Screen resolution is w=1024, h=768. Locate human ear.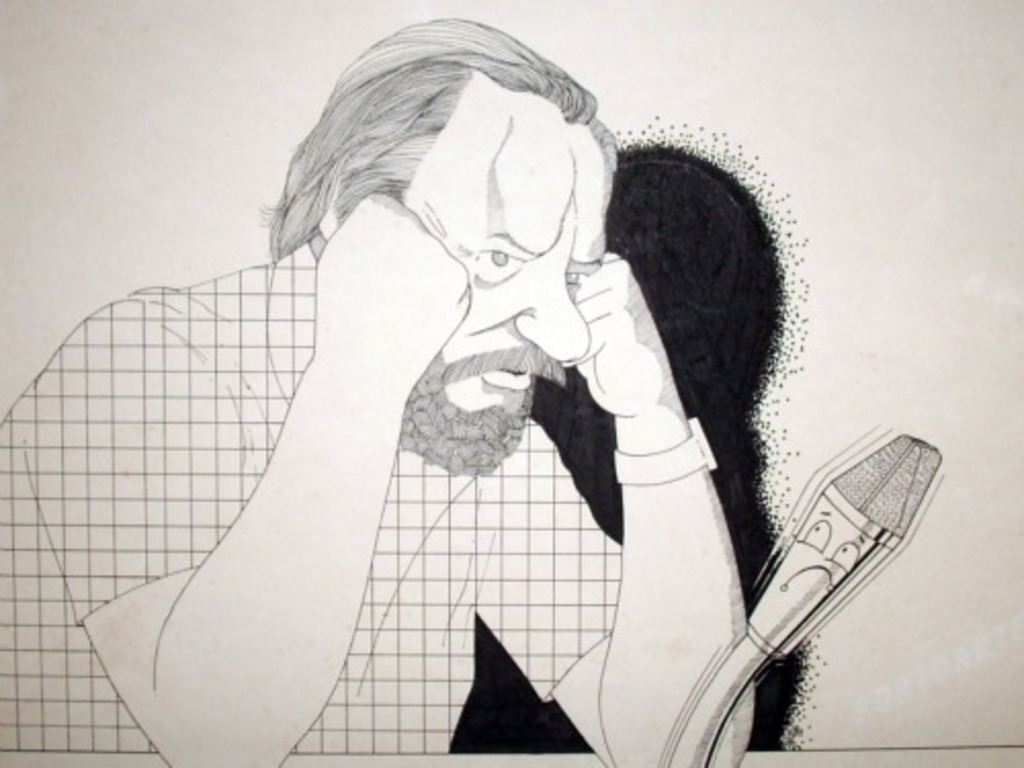
[317,172,340,242].
